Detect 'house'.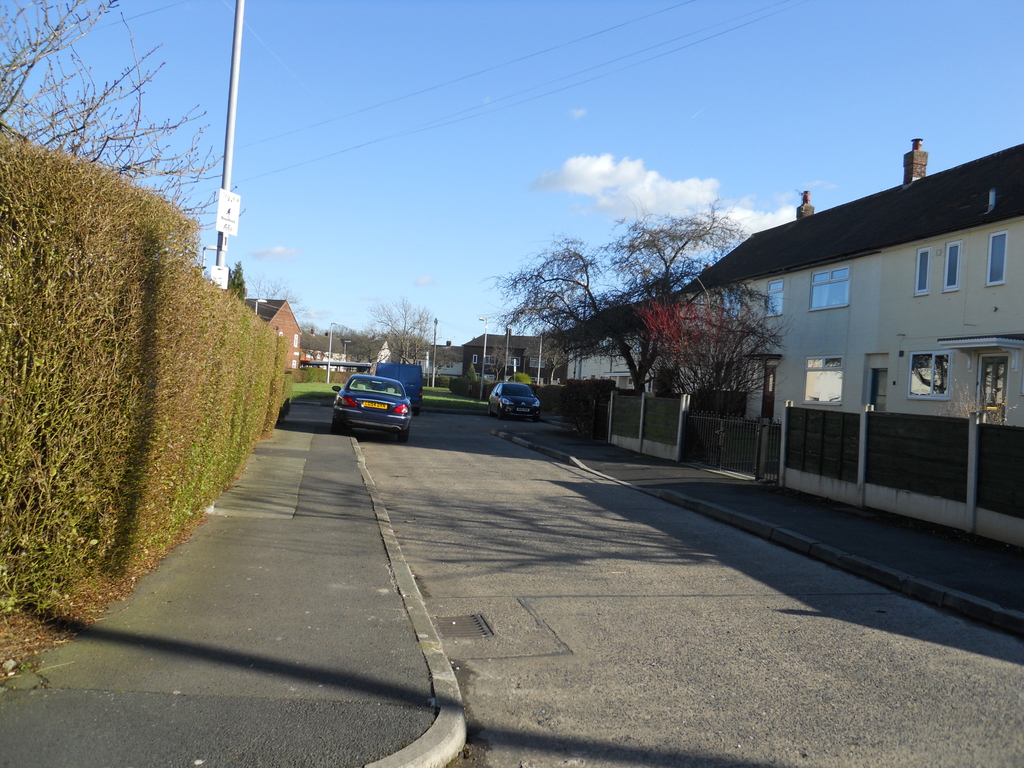
Detected at {"x1": 453, "y1": 338, "x2": 556, "y2": 409}.
